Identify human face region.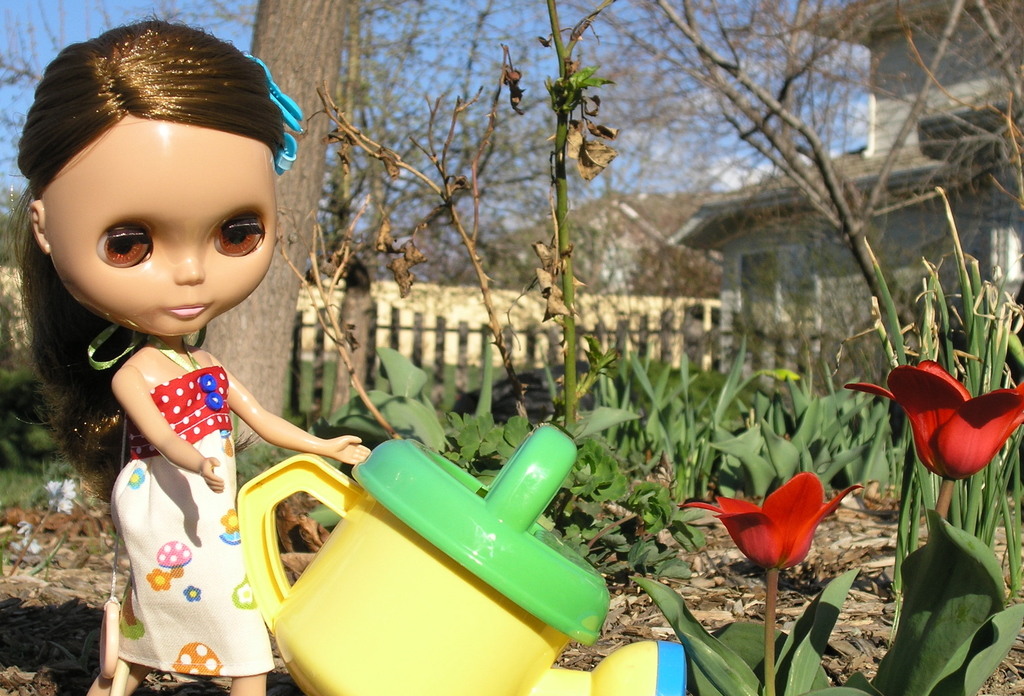
Region: bbox=[44, 119, 278, 335].
